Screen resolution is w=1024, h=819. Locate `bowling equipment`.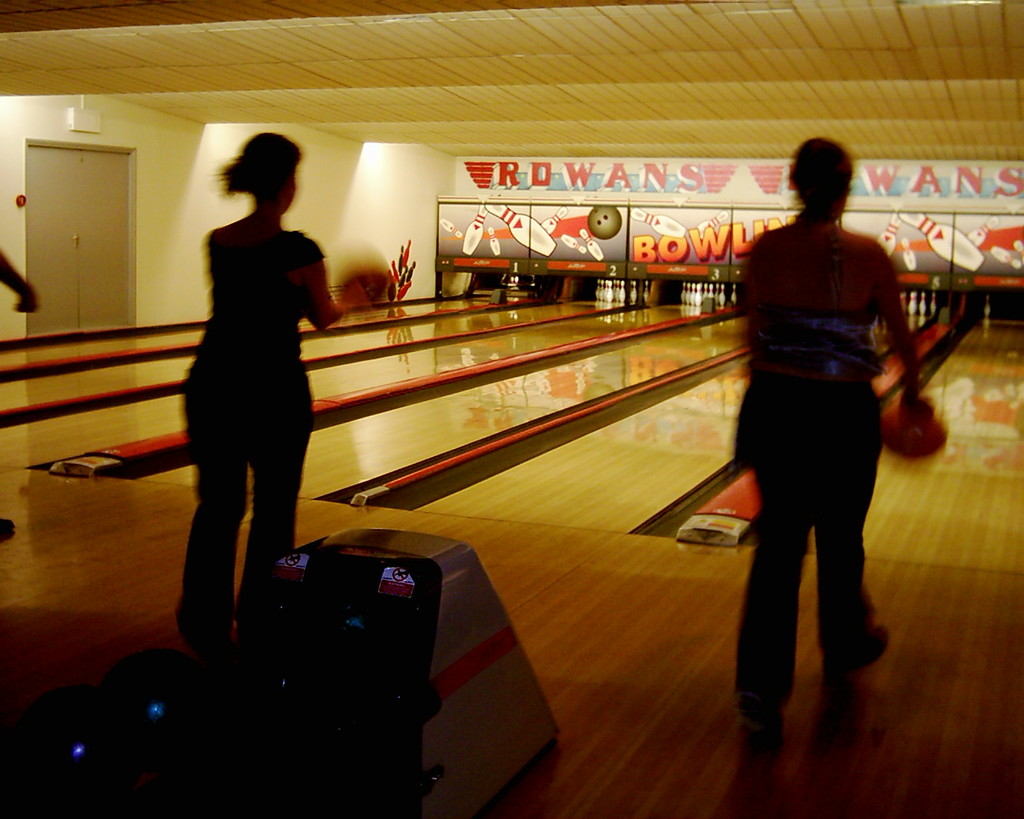
bbox=(878, 214, 900, 262).
